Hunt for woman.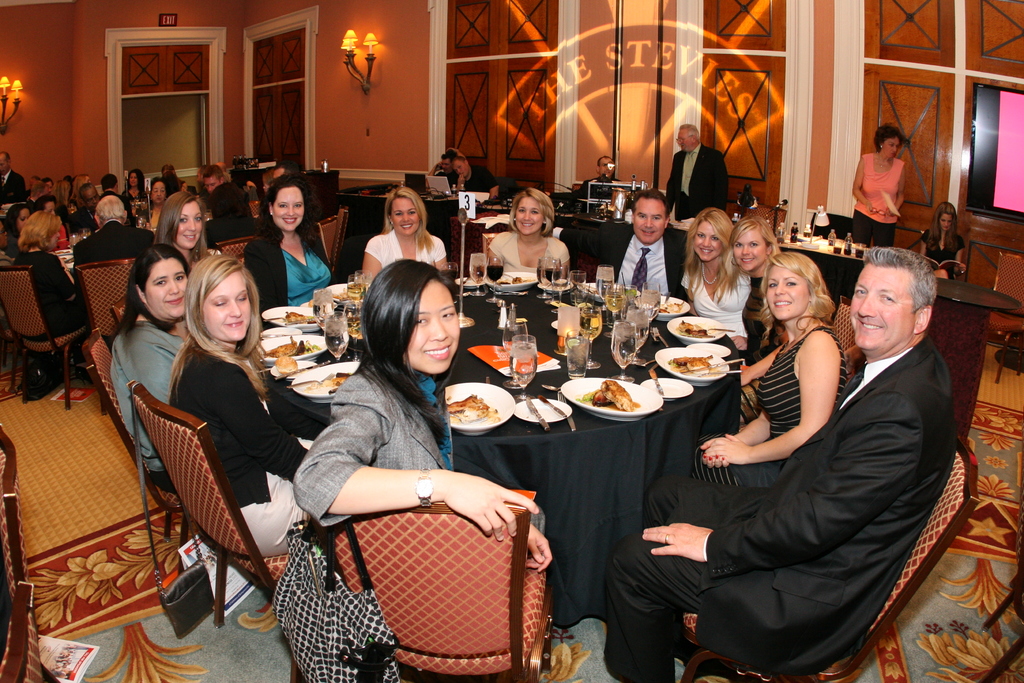
Hunted down at bbox=(113, 226, 220, 498).
